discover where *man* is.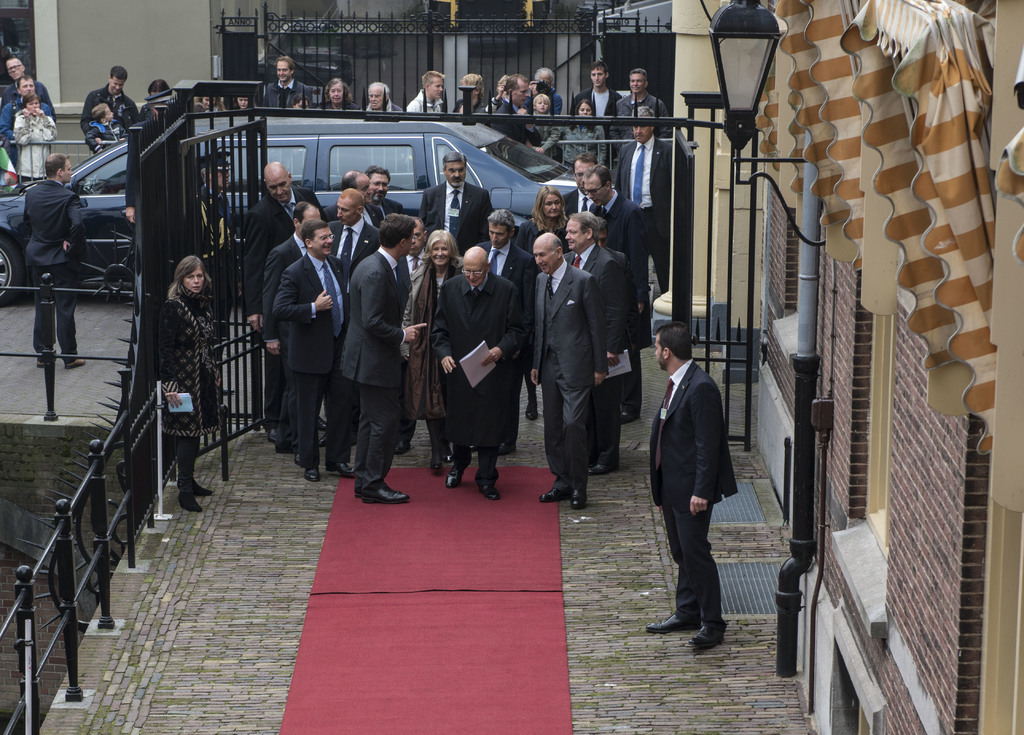
Discovered at crop(639, 316, 735, 655).
